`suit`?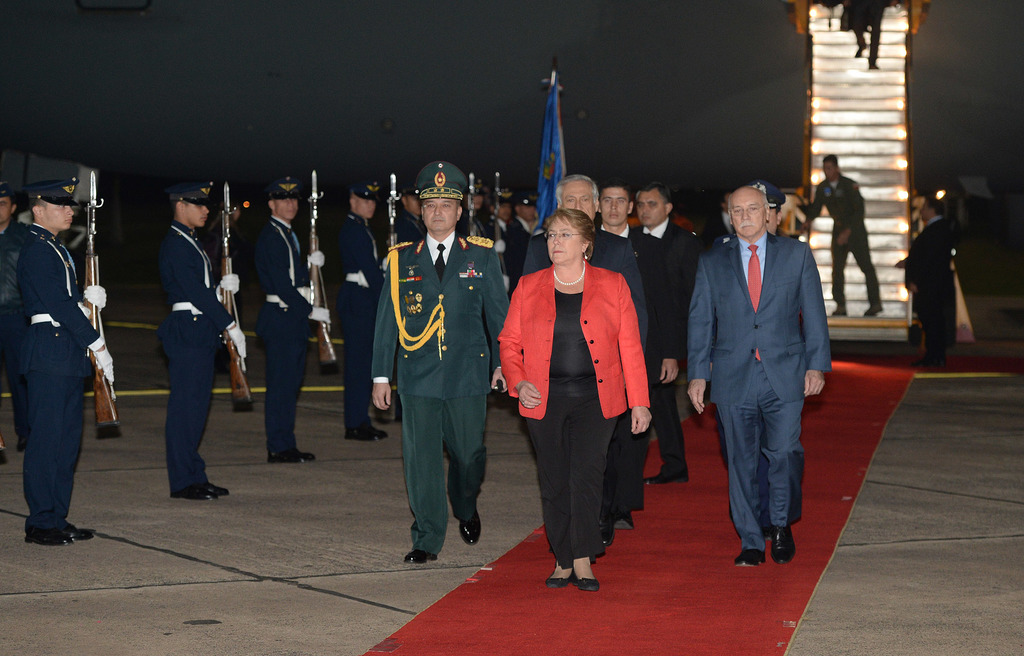
[685, 241, 833, 552]
